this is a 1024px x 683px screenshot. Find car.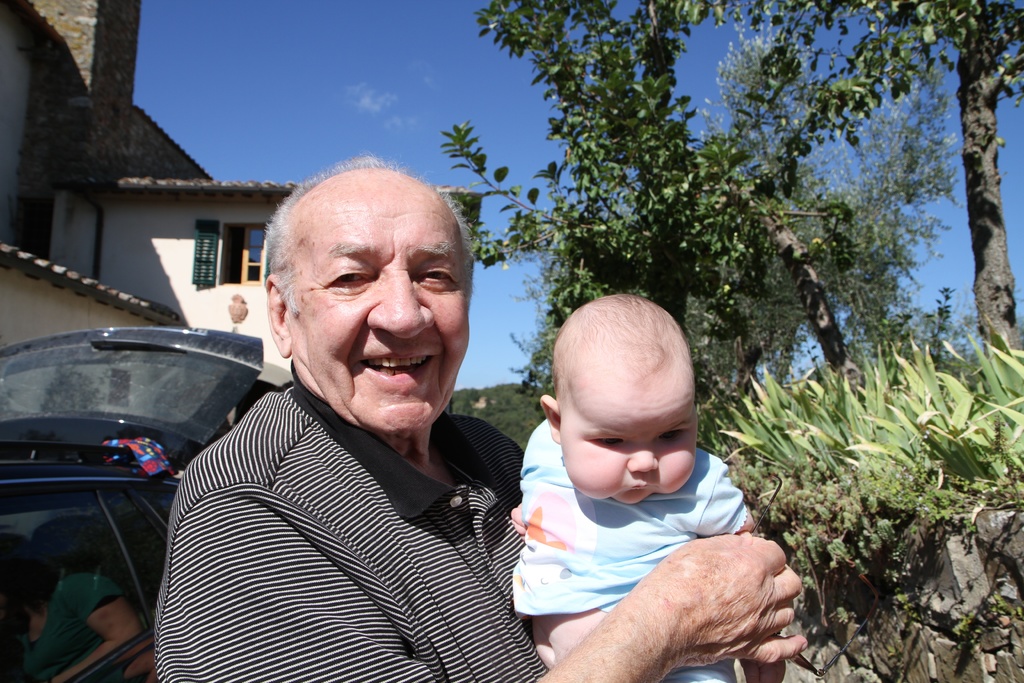
Bounding box: <box>0,325,268,682</box>.
